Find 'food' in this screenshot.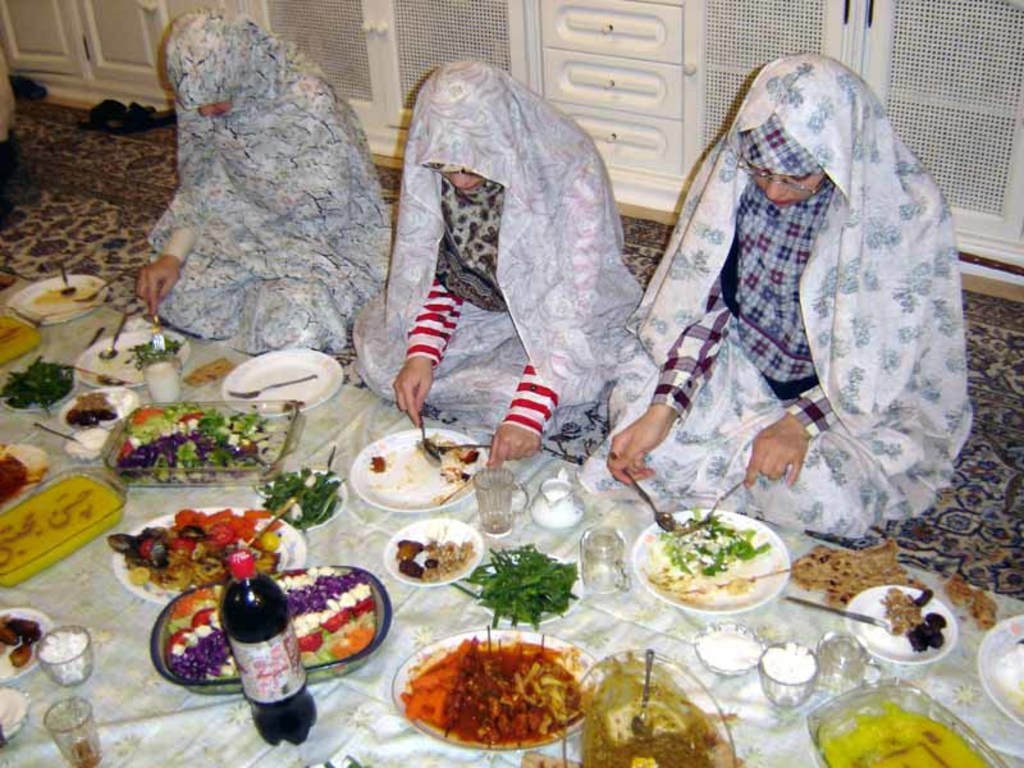
The bounding box for 'food' is {"left": 65, "top": 389, "right": 132, "bottom": 426}.
